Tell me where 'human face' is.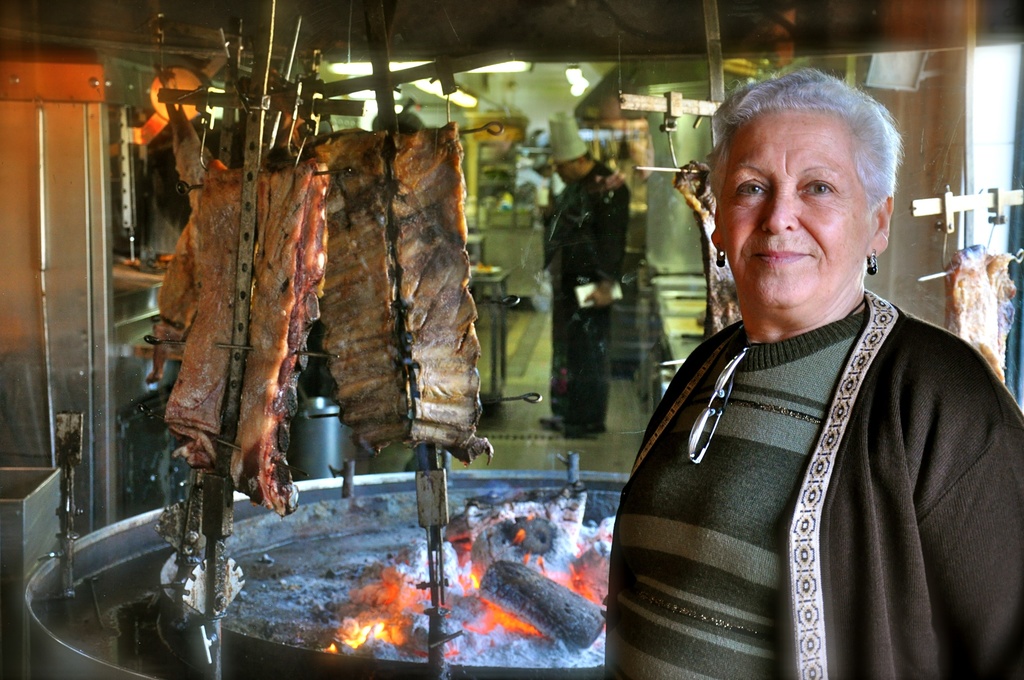
'human face' is at x1=721 y1=111 x2=865 y2=319.
